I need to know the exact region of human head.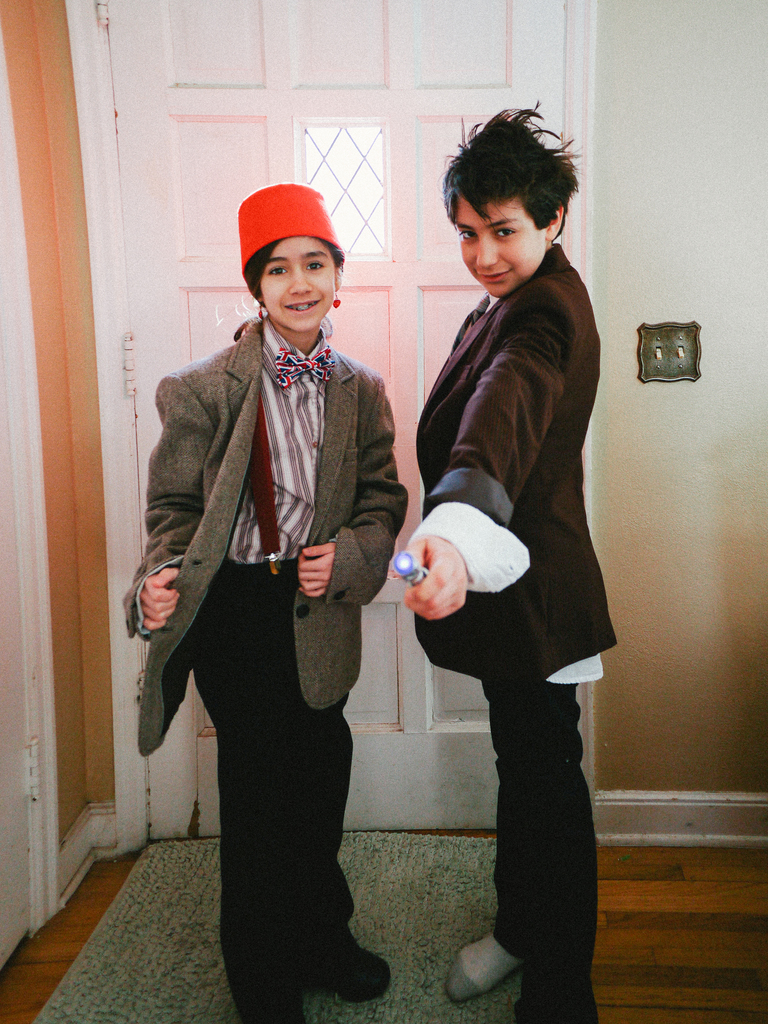
Region: x1=242, y1=190, x2=343, y2=332.
